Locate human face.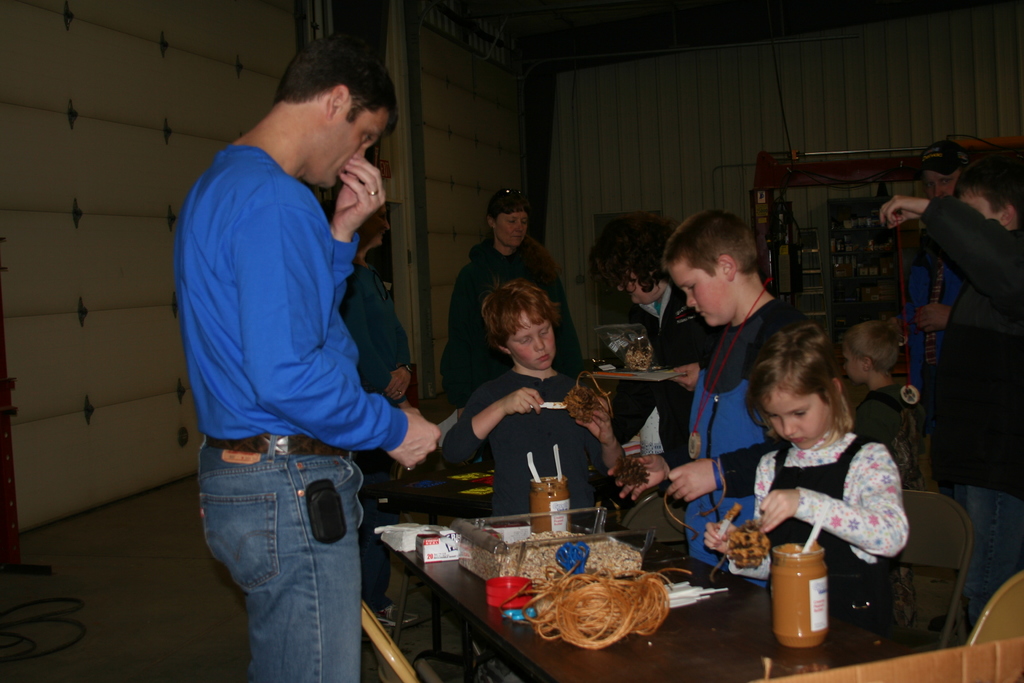
Bounding box: locate(493, 211, 530, 245).
